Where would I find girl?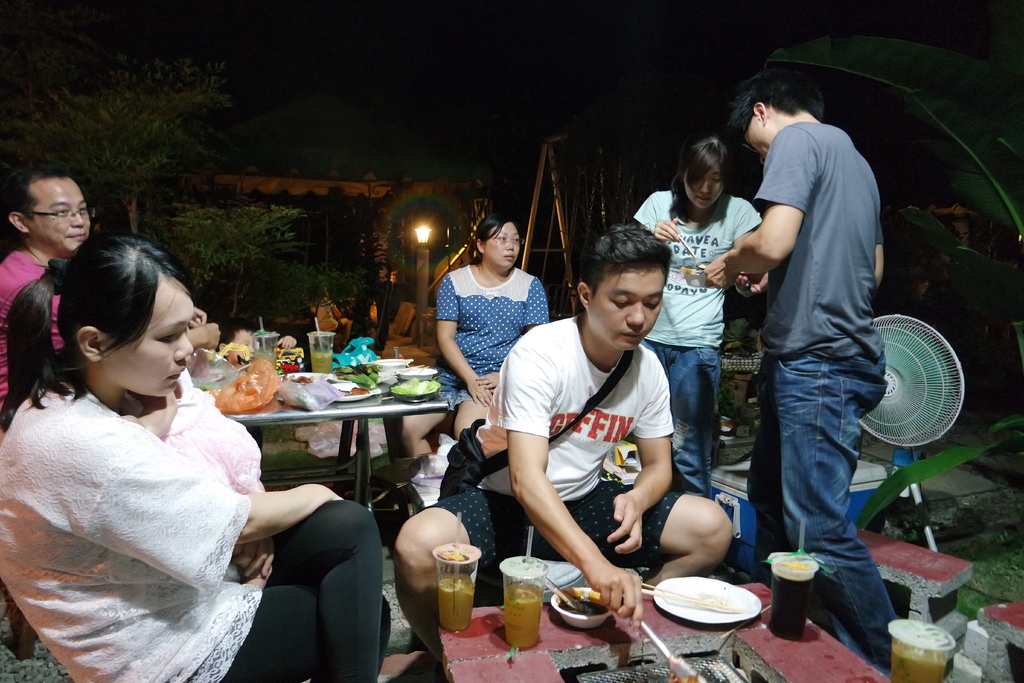
At BBox(0, 229, 391, 682).
